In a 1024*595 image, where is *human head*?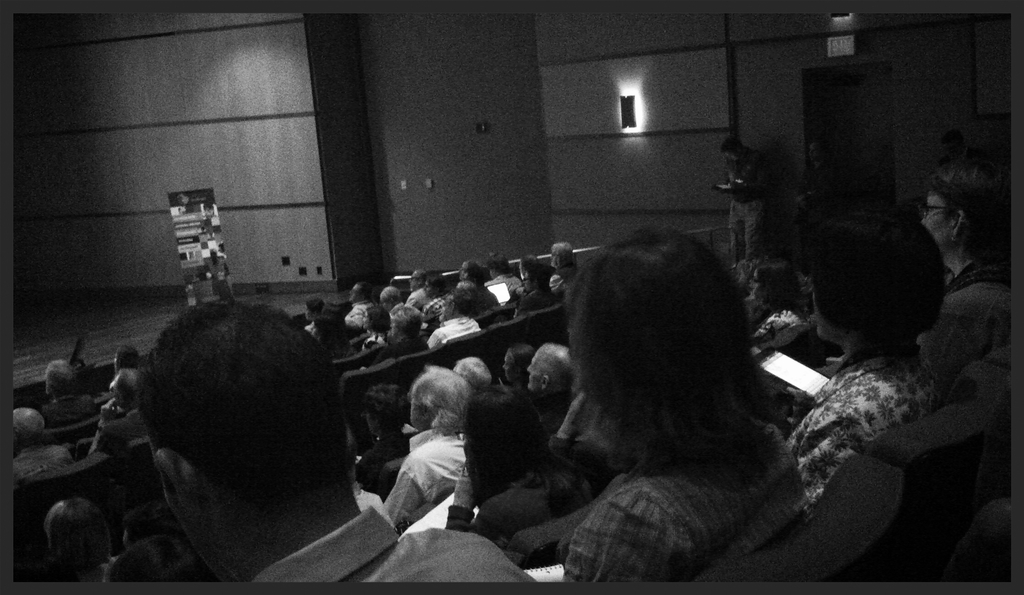
pyautogui.locateOnScreen(109, 345, 141, 376).
